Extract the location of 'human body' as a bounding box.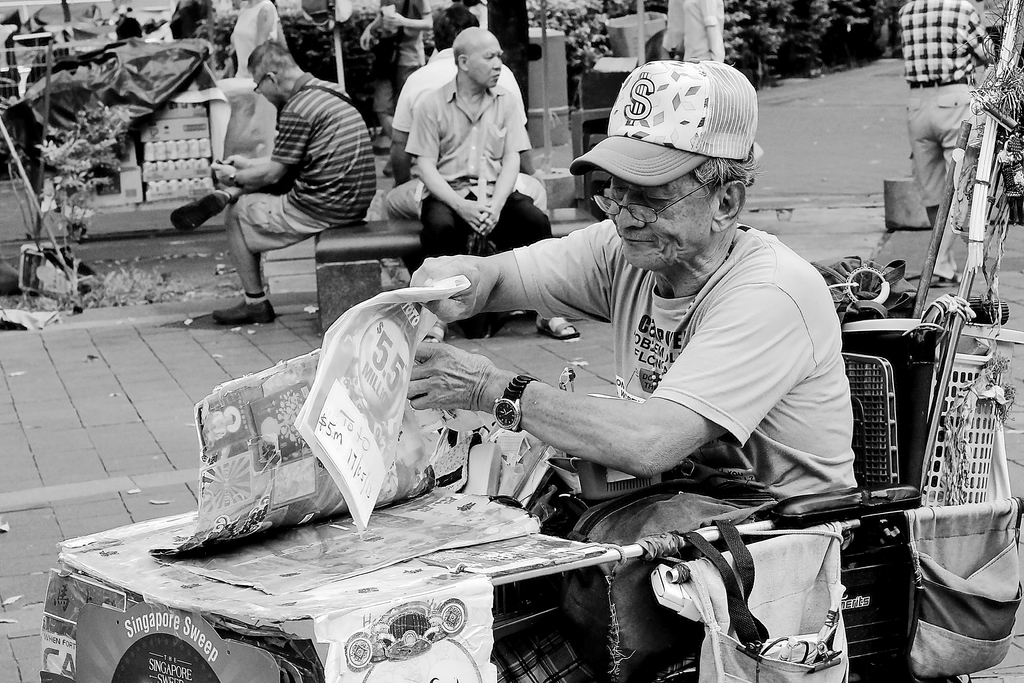
(left=666, top=0, right=716, bottom=53).
